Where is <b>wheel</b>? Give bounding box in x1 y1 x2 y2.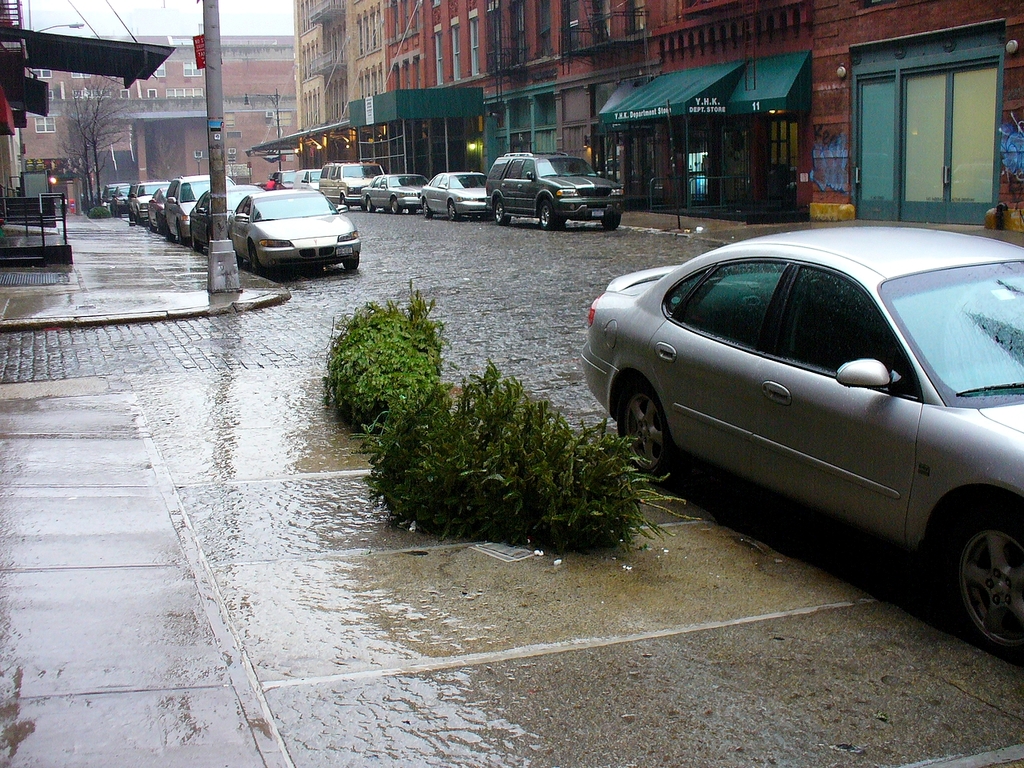
192 234 205 253.
